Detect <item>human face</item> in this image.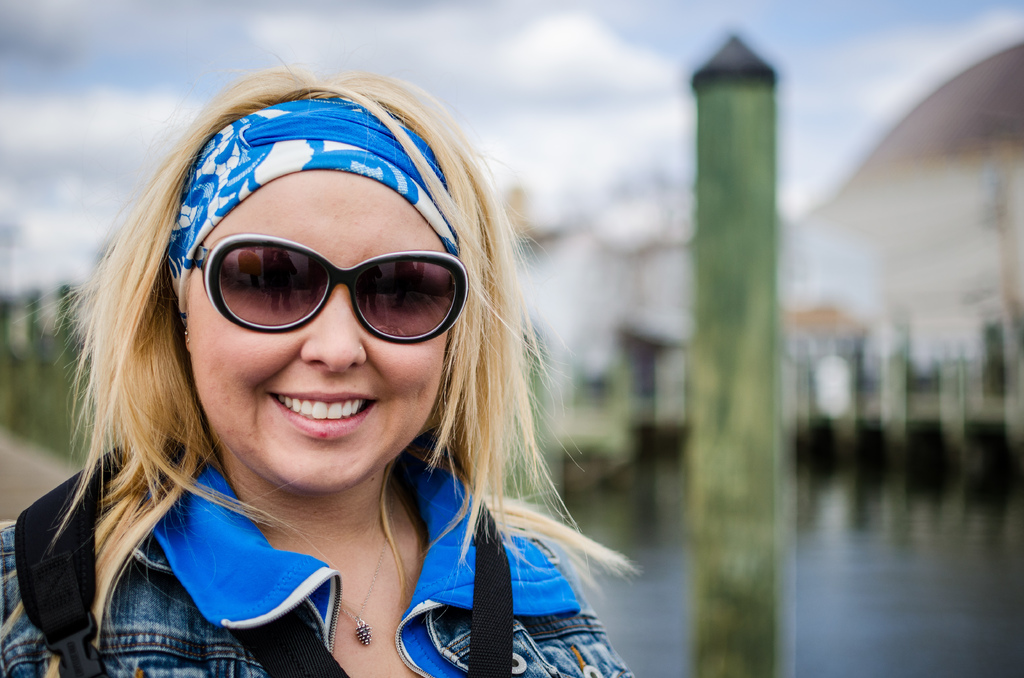
Detection: [186,170,452,497].
